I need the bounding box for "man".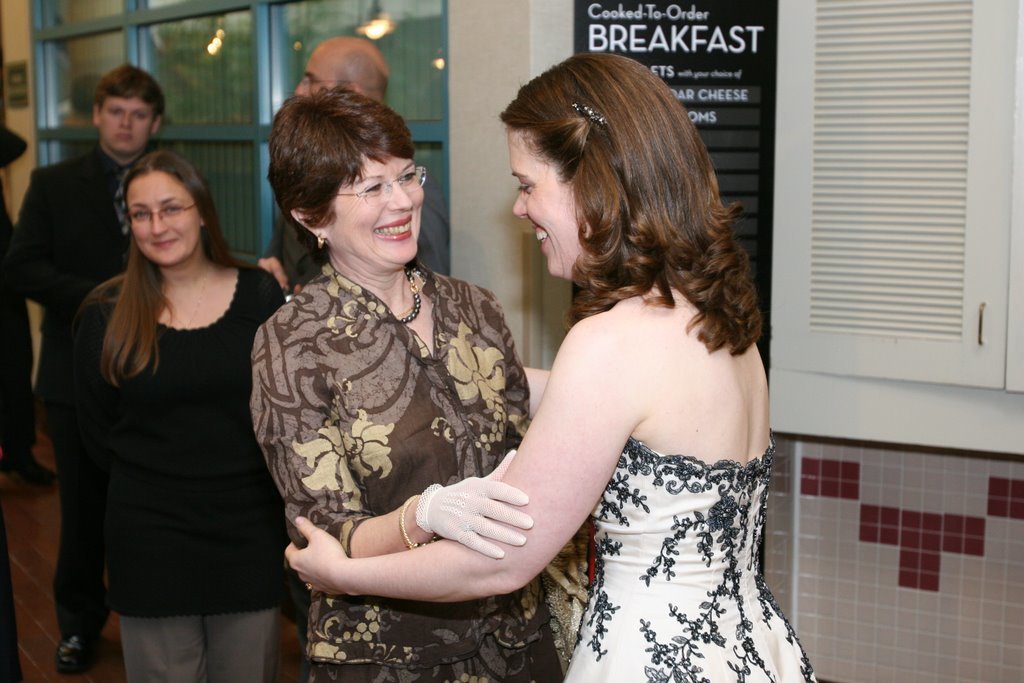
Here it is: 5, 62, 167, 675.
